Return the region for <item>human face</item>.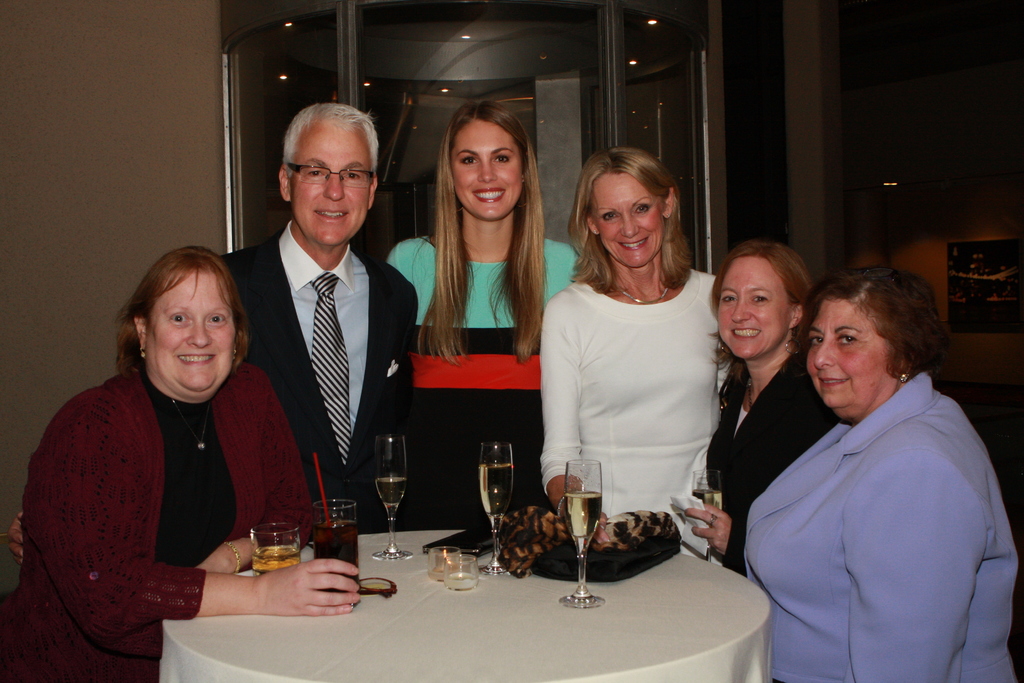
crop(809, 303, 888, 415).
